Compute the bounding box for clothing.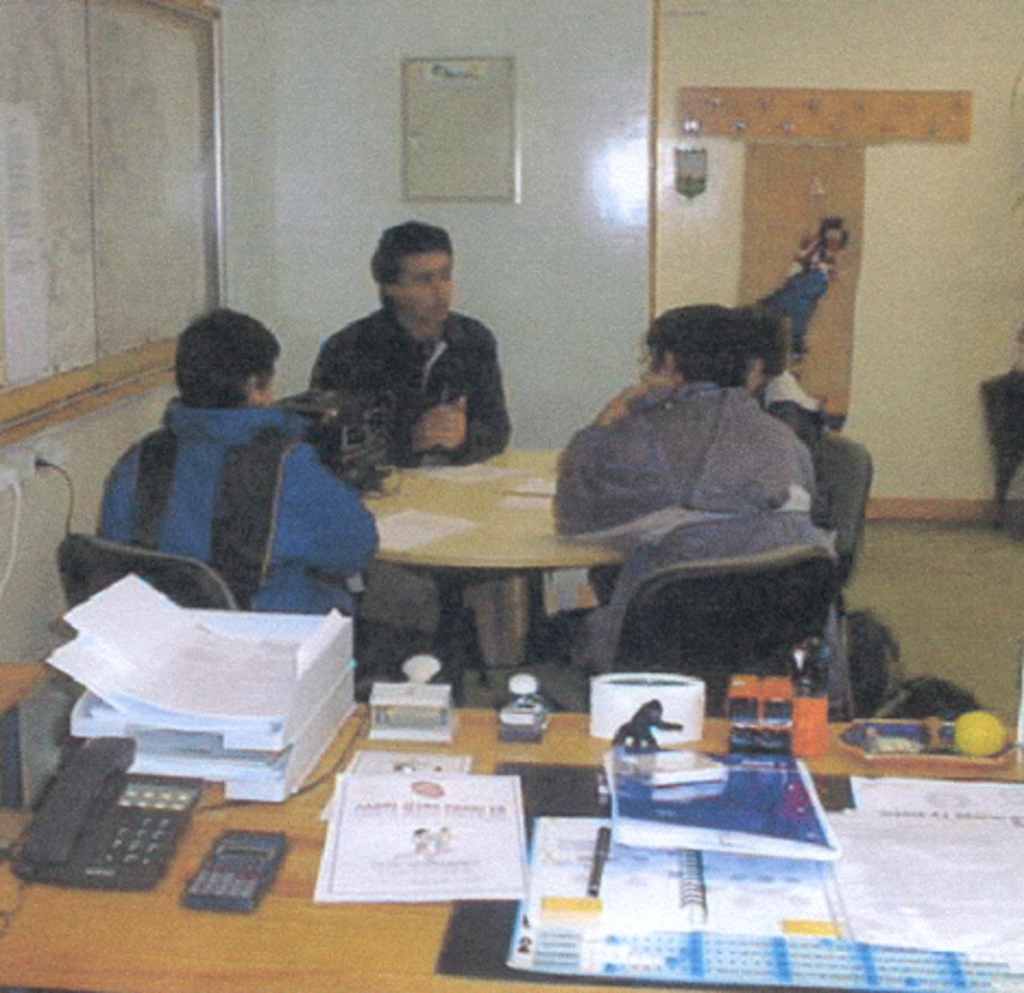
select_region(305, 301, 514, 468).
